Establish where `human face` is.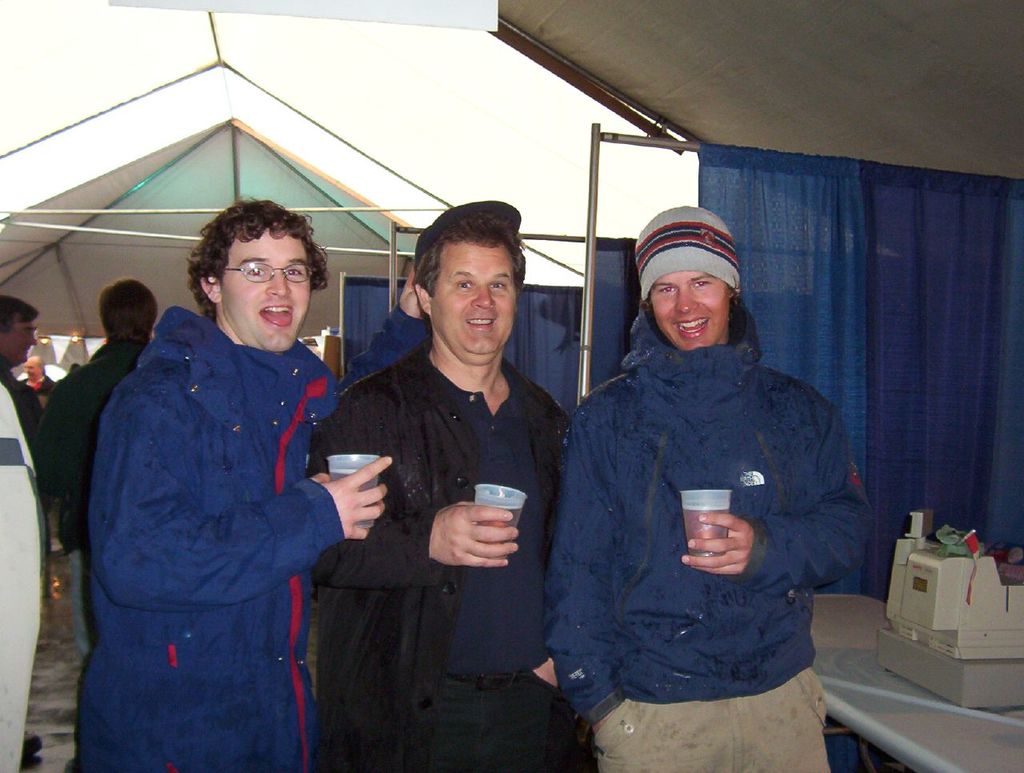
Established at [24, 357, 38, 382].
